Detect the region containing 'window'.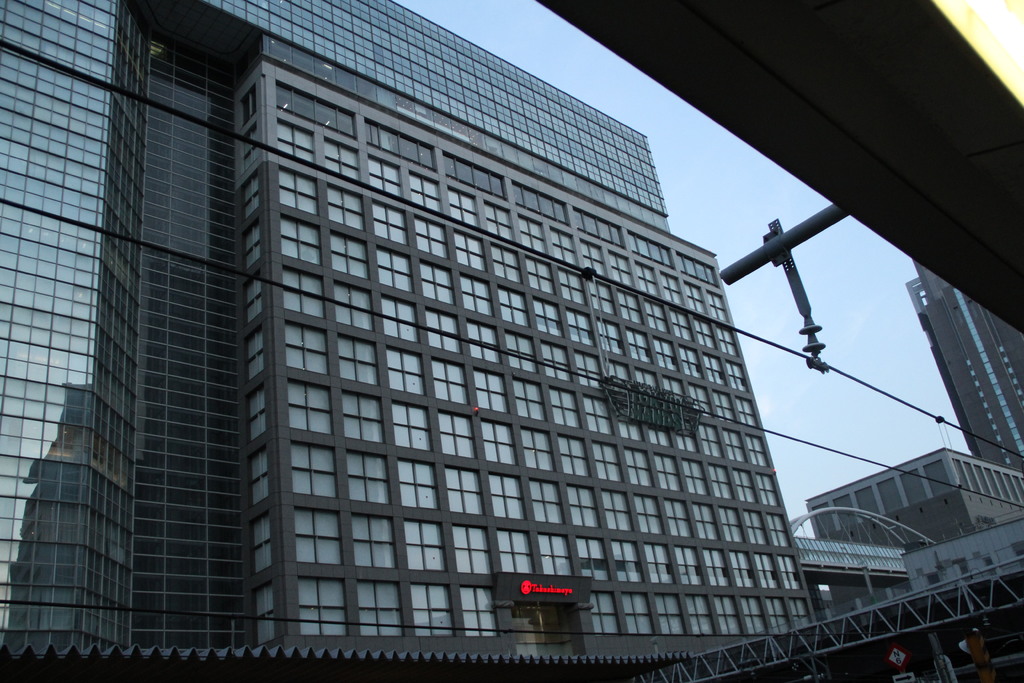
pyautogui.locateOnScreen(532, 525, 586, 586).
